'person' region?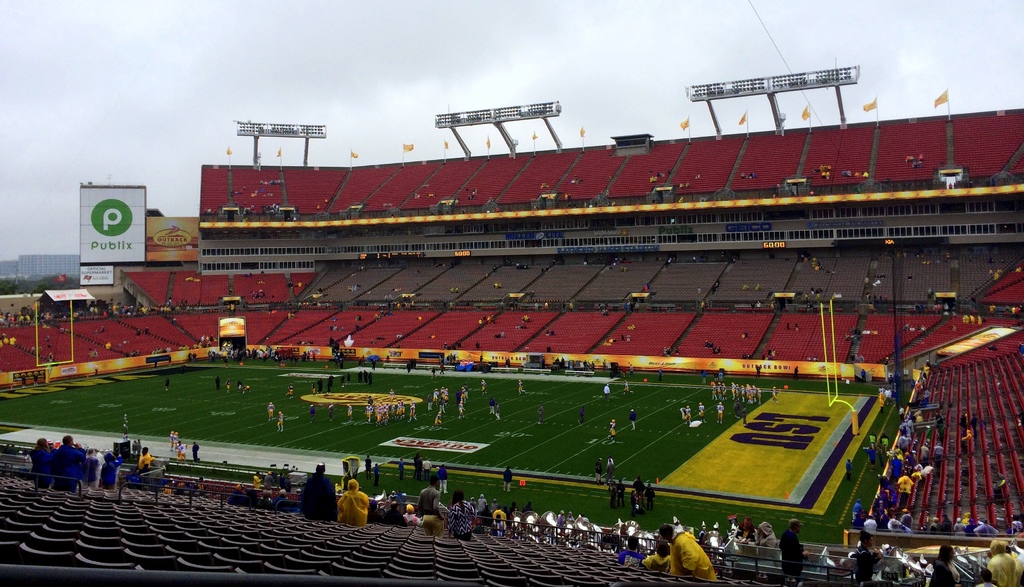
Rect(570, 514, 571, 521)
